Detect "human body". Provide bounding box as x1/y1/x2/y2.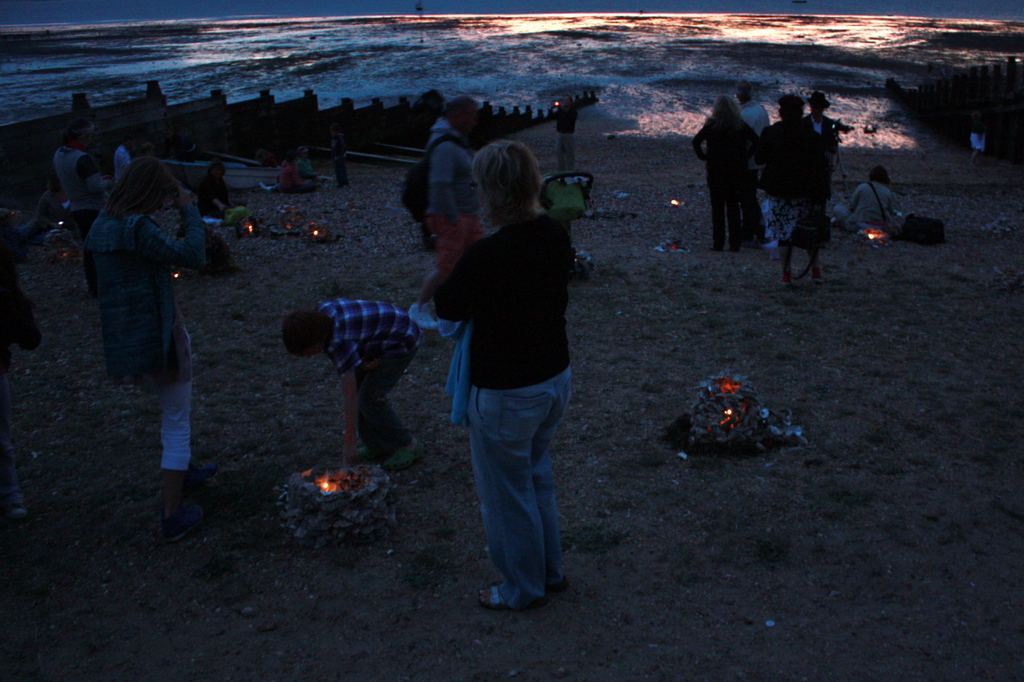
57/130/99/255.
